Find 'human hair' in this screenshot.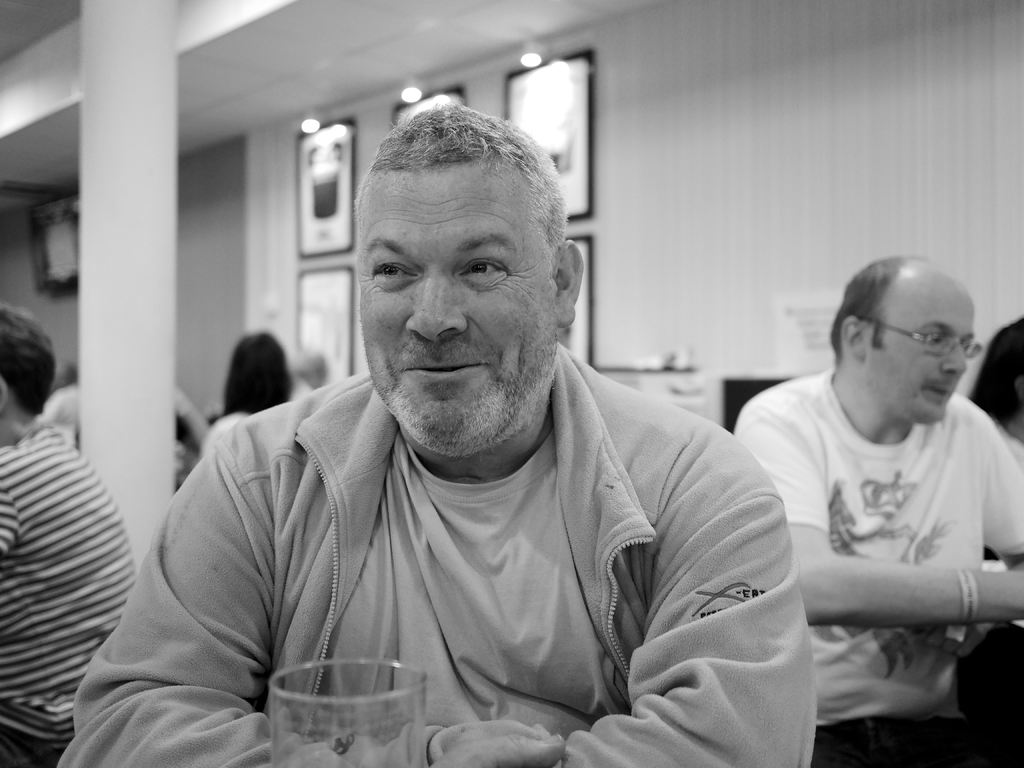
The bounding box for 'human hair' is [left=225, top=330, right=294, bottom=415].
